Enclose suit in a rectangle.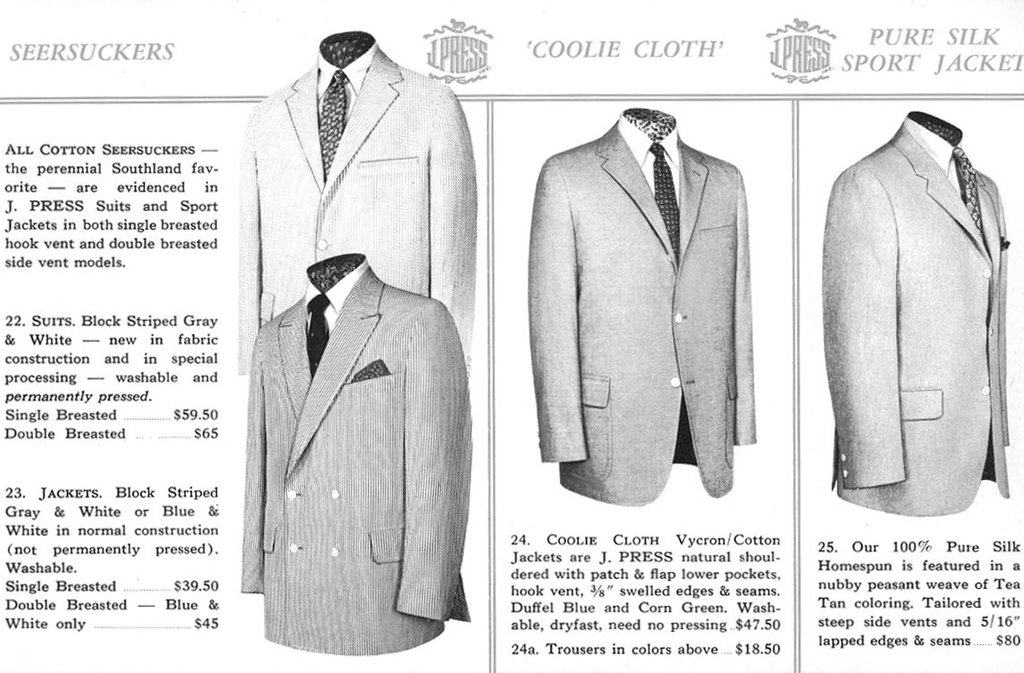
<region>543, 54, 771, 538</region>.
